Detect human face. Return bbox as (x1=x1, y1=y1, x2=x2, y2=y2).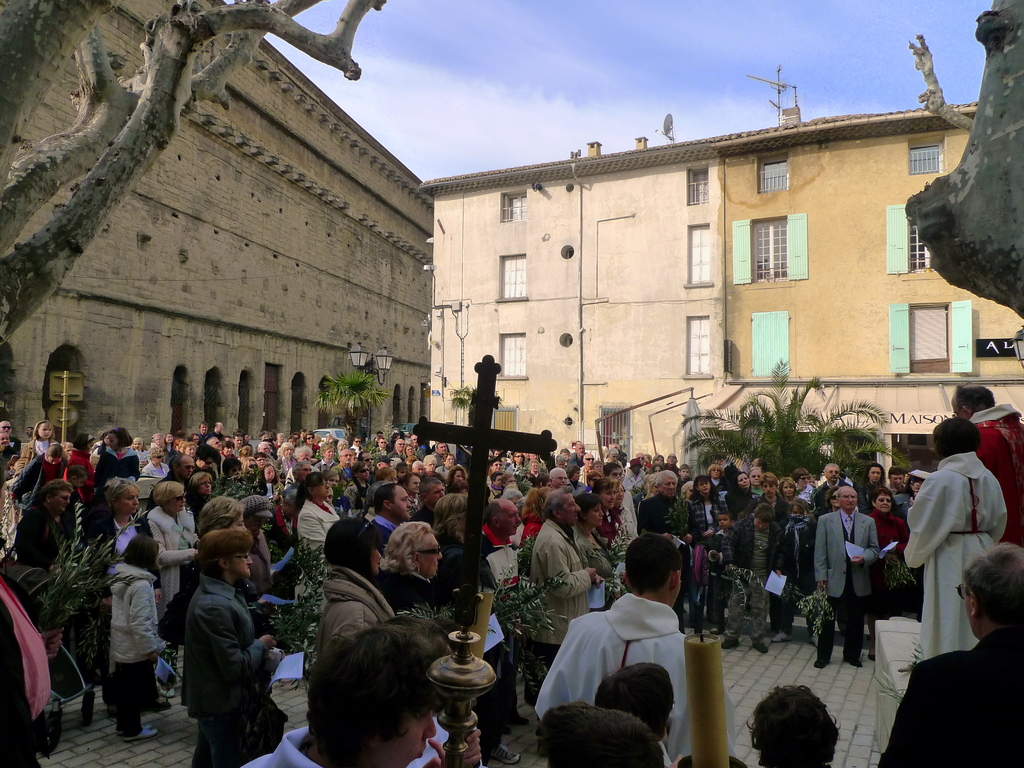
(x1=424, y1=462, x2=433, y2=468).
